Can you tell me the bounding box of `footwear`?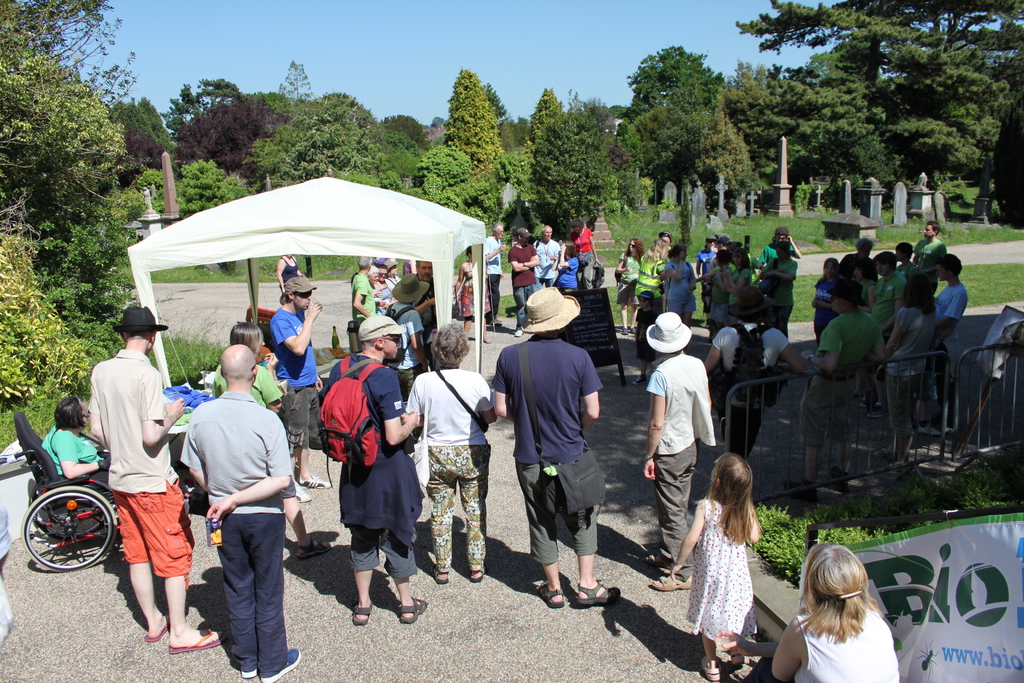
bbox(399, 597, 424, 625).
